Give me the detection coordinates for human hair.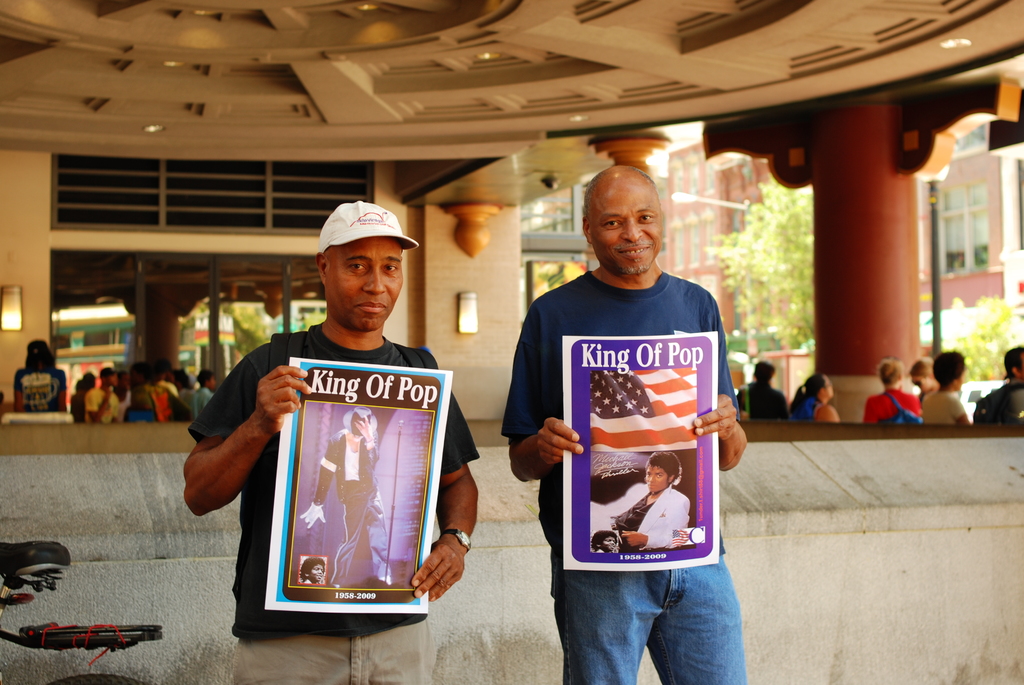
rect(909, 357, 935, 382).
